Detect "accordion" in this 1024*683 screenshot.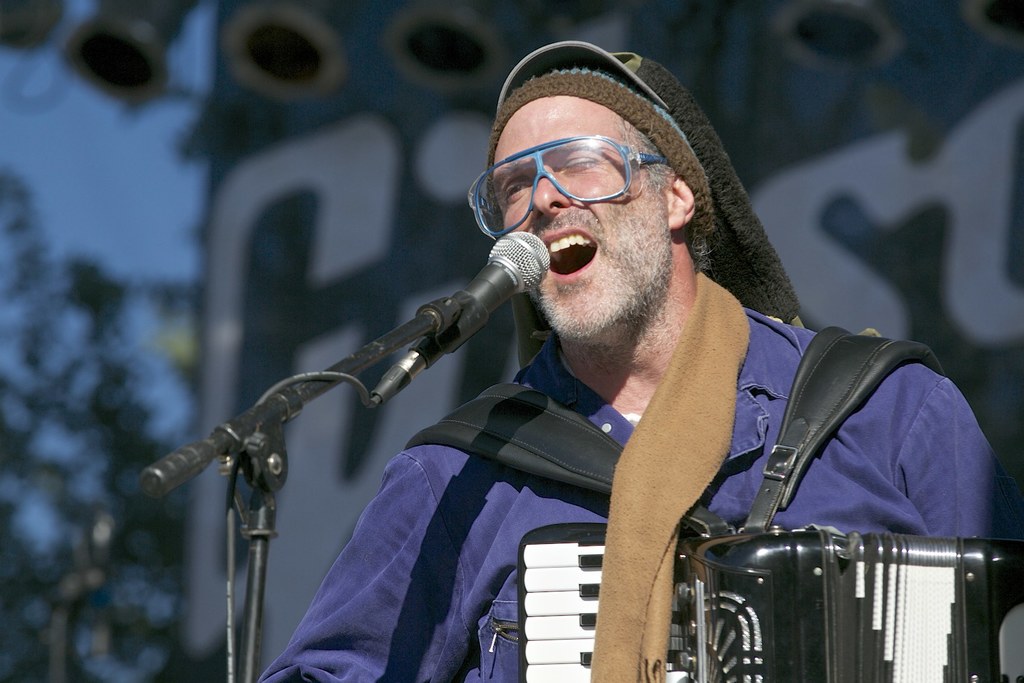
Detection: bbox=(418, 315, 1023, 682).
